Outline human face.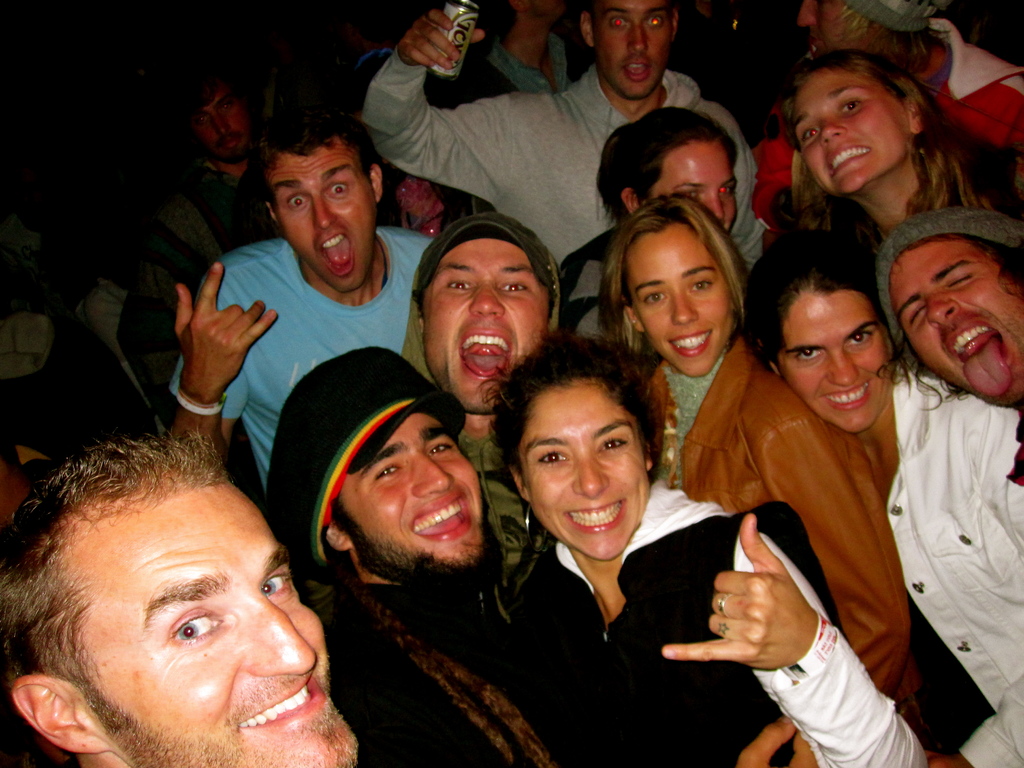
Outline: [650,141,739,229].
